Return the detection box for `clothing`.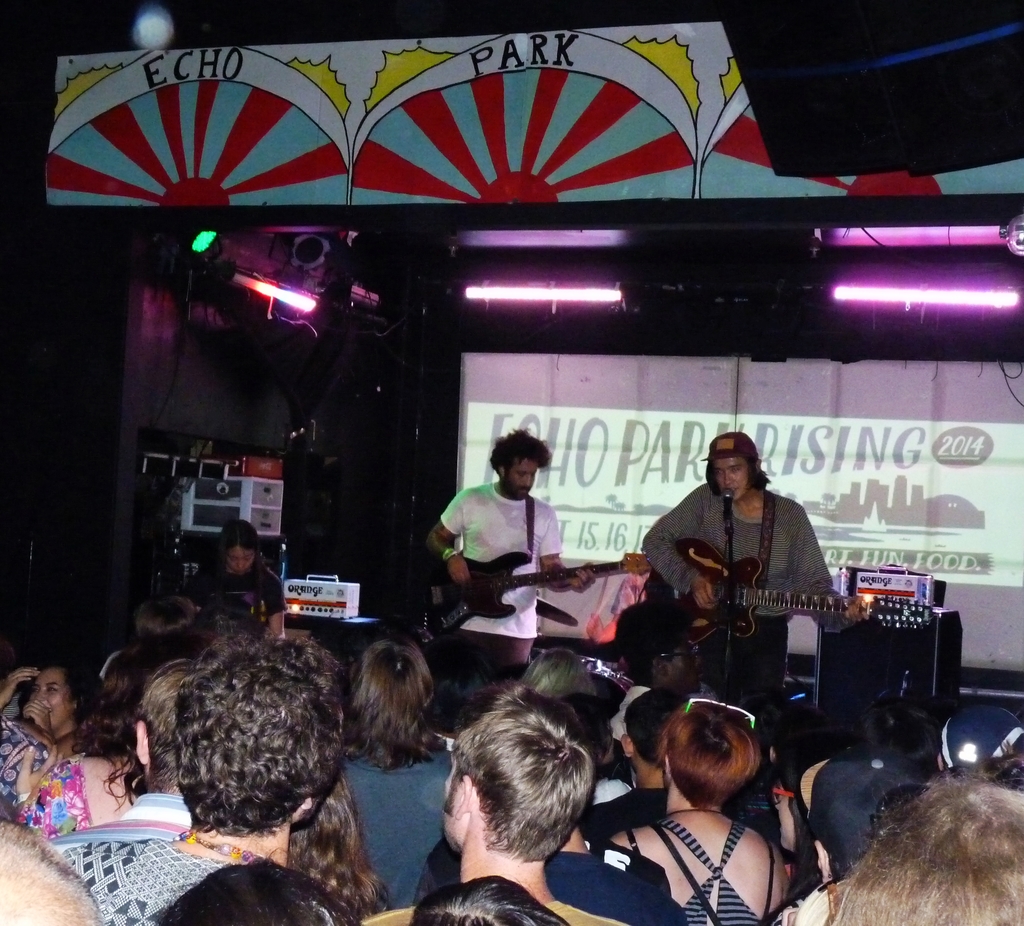
box=[187, 561, 285, 639].
